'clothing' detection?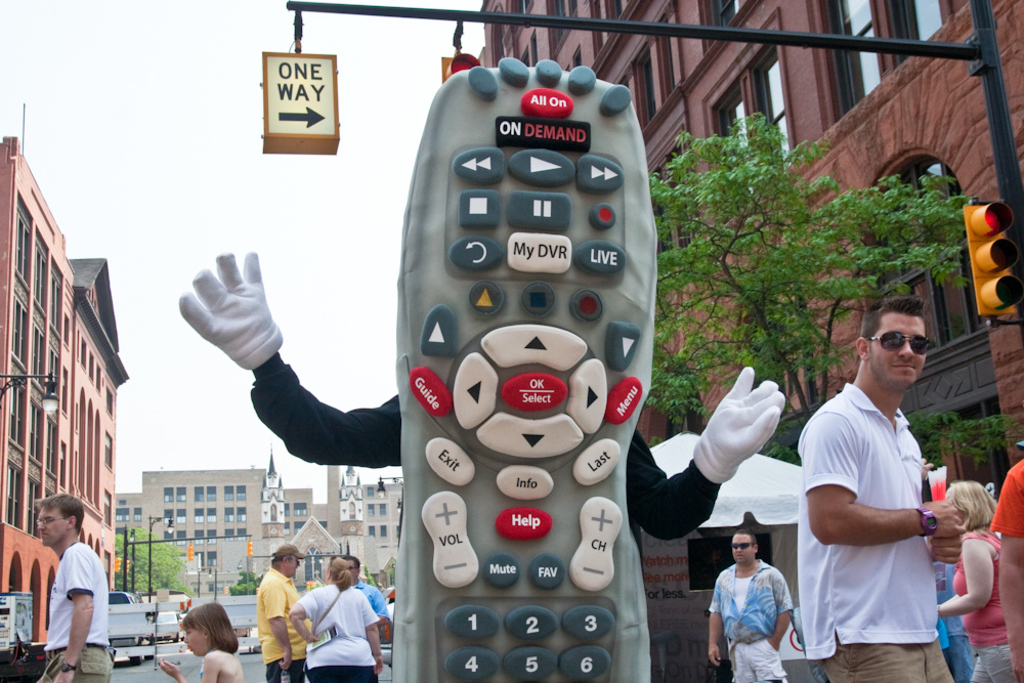
<bbox>41, 540, 112, 682</bbox>
